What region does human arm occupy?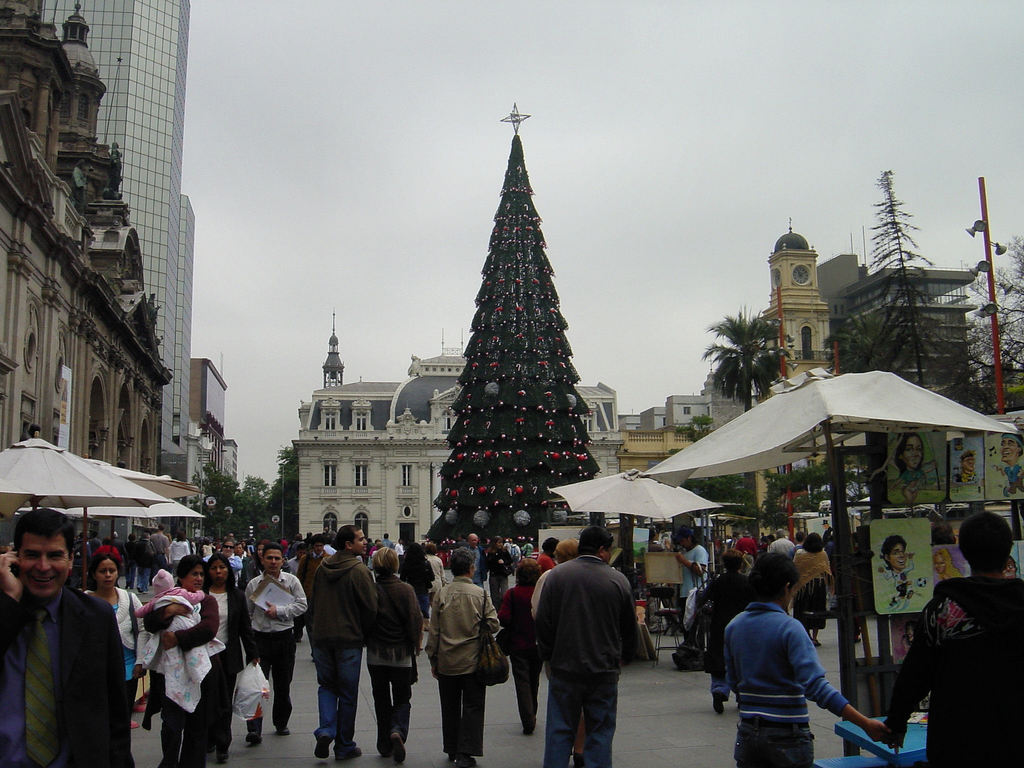
[left=163, top=544, right=166, bottom=557].
